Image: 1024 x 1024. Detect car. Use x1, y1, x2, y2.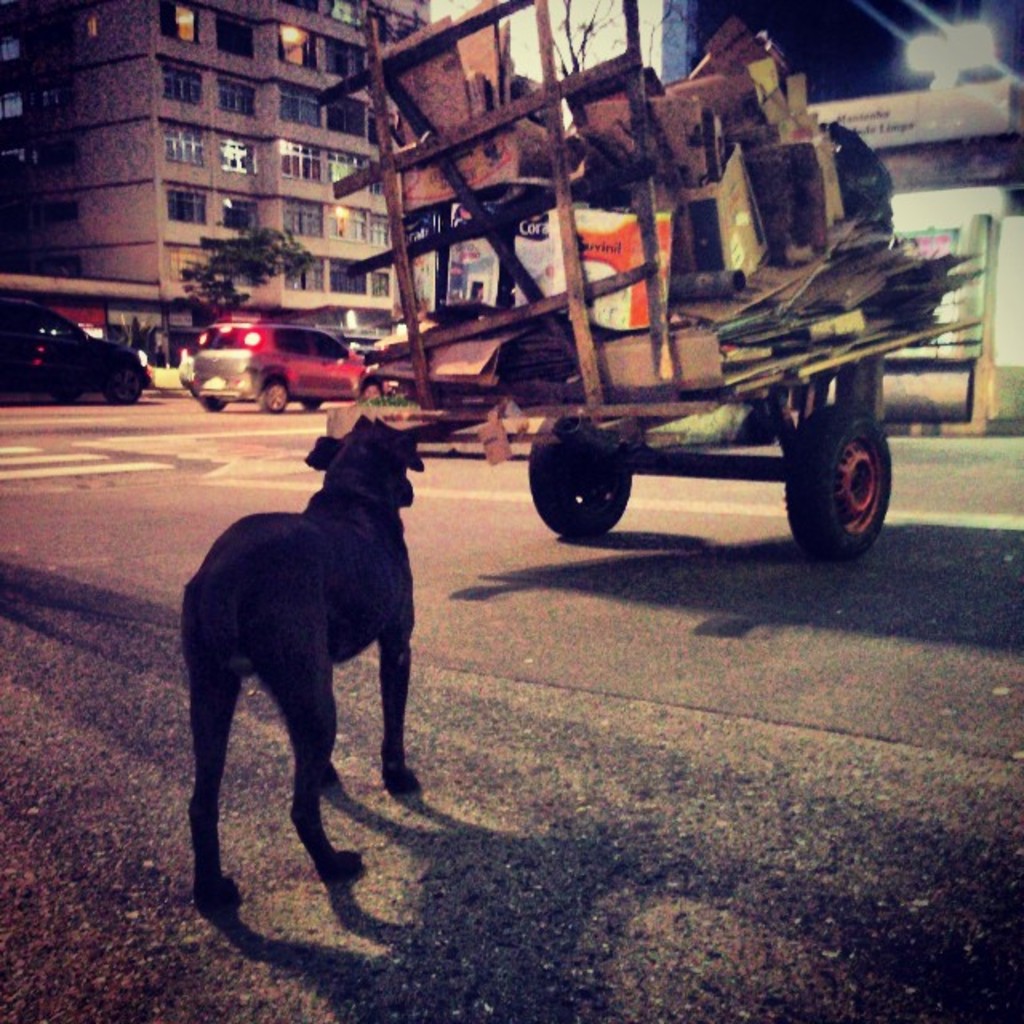
178, 317, 381, 418.
